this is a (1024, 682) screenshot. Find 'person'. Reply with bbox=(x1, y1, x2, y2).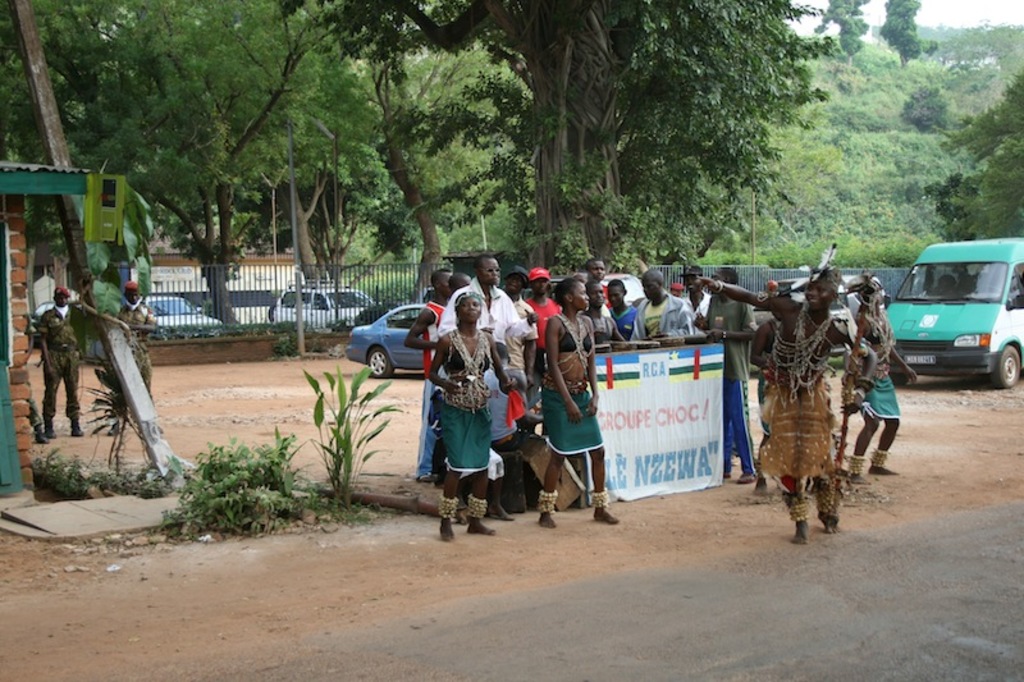
bbox=(403, 270, 454, 481).
